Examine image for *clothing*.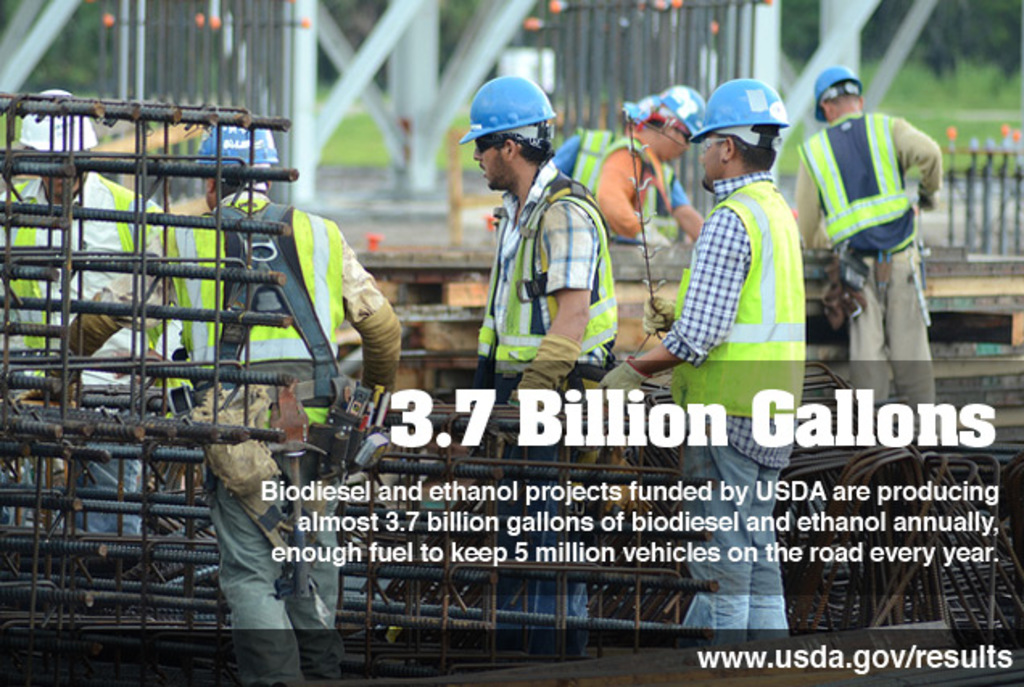
Examination result: rect(45, 190, 403, 685).
